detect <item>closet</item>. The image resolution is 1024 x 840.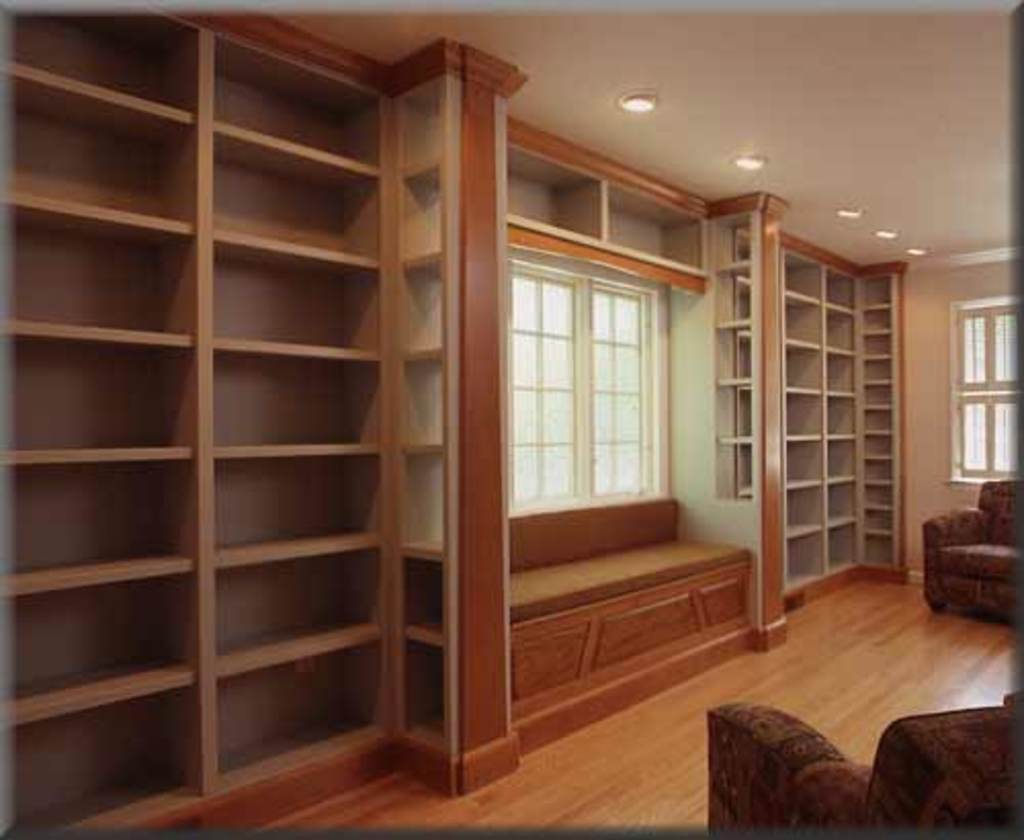
<bbox>4, 16, 903, 838</bbox>.
